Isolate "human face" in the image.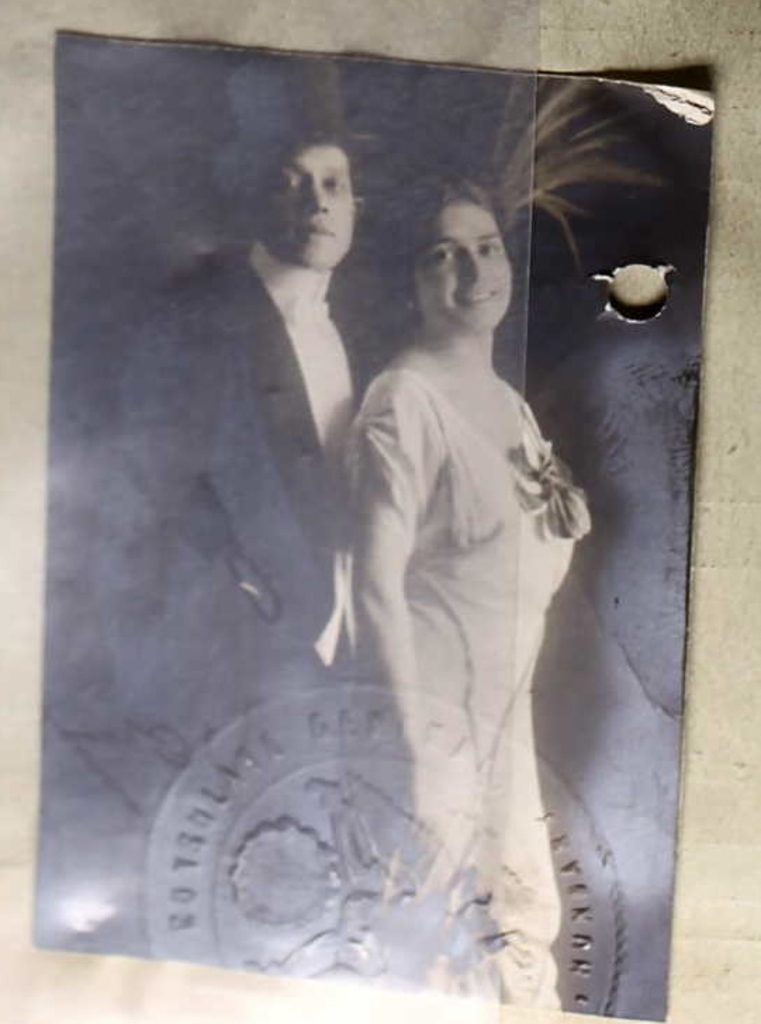
Isolated region: Rect(262, 145, 352, 267).
